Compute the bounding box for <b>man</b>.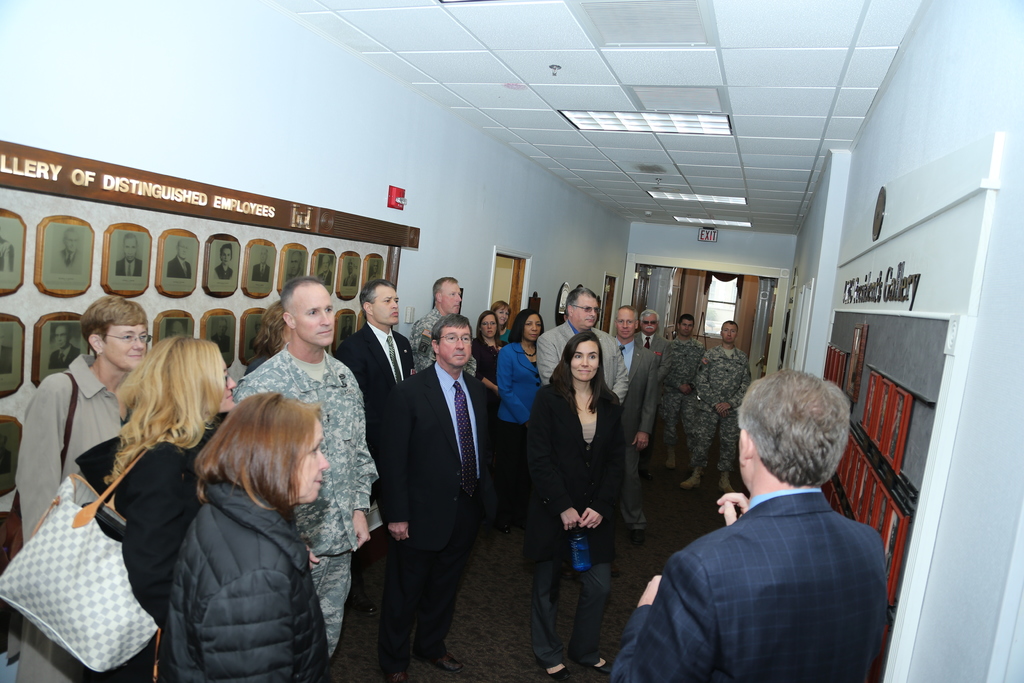
detection(212, 317, 234, 351).
